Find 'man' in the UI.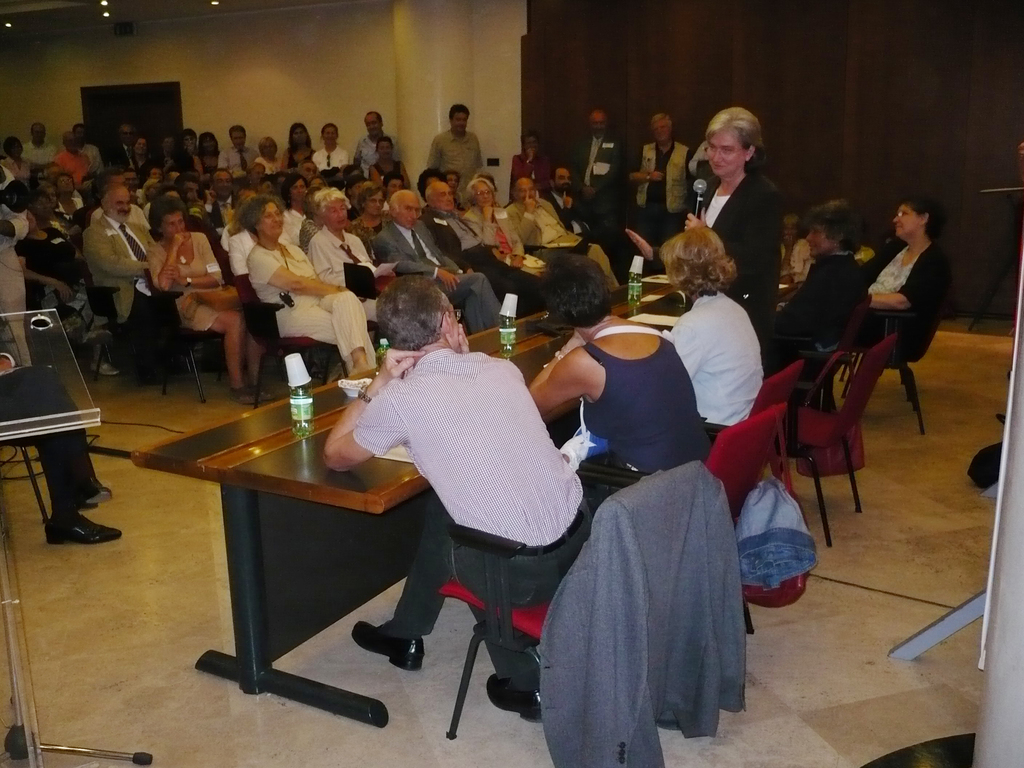
UI element at BBox(16, 113, 58, 170).
